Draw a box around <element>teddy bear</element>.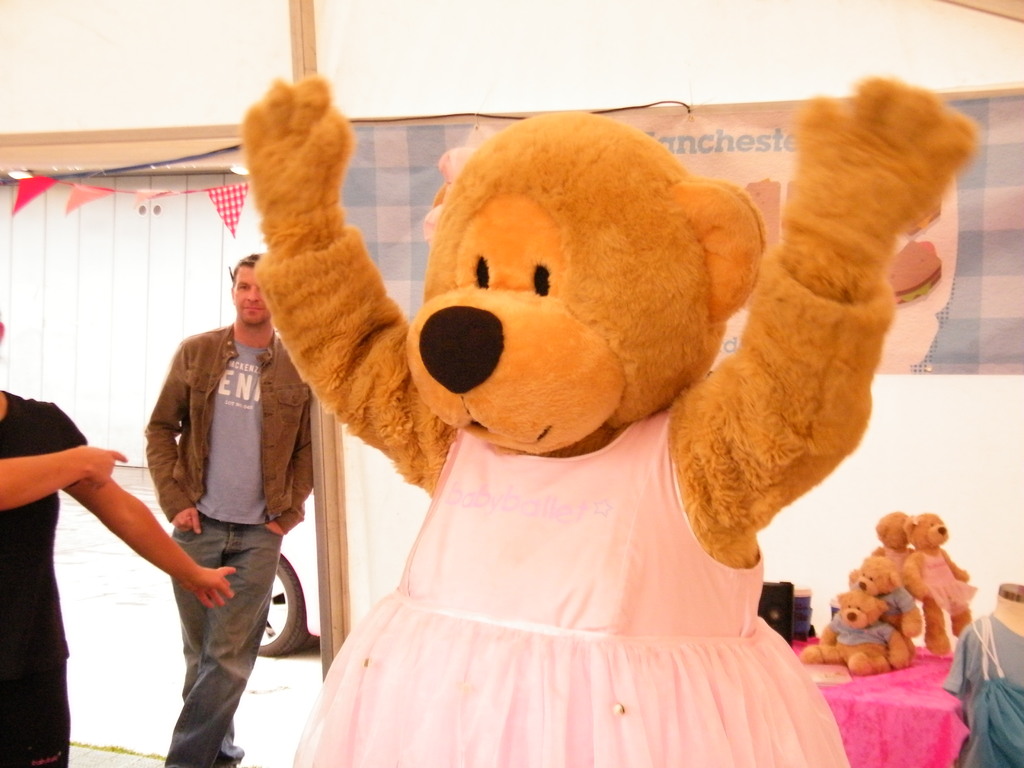
bbox=[237, 66, 981, 767].
